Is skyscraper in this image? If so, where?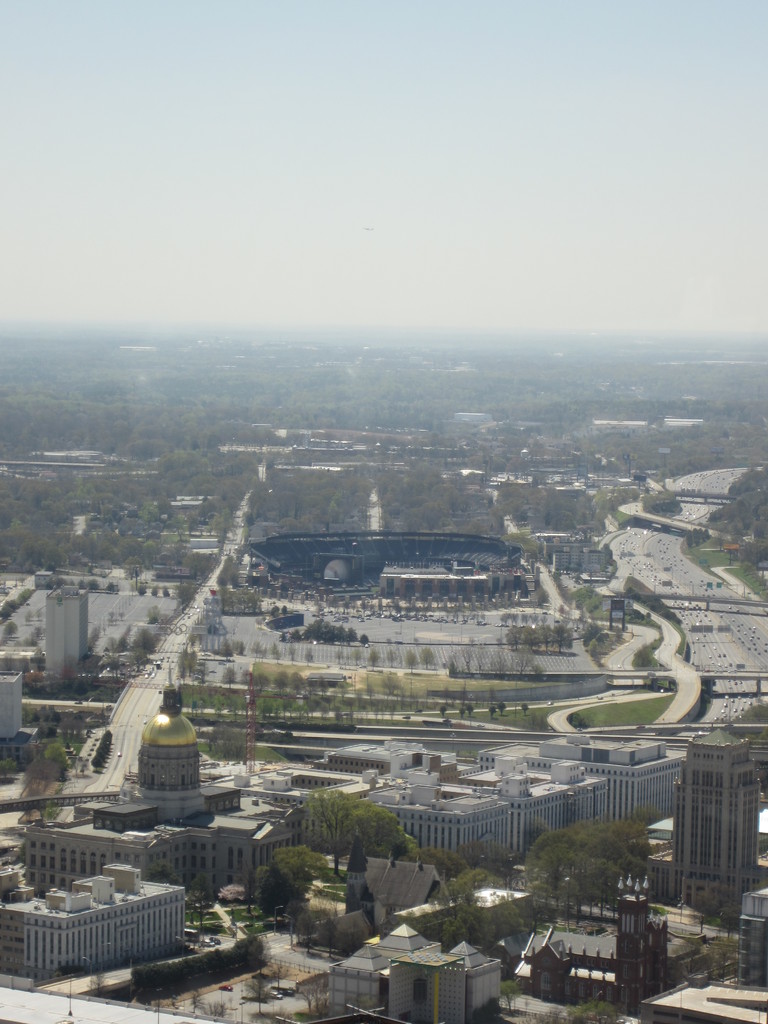
Yes, at rect(656, 716, 761, 945).
